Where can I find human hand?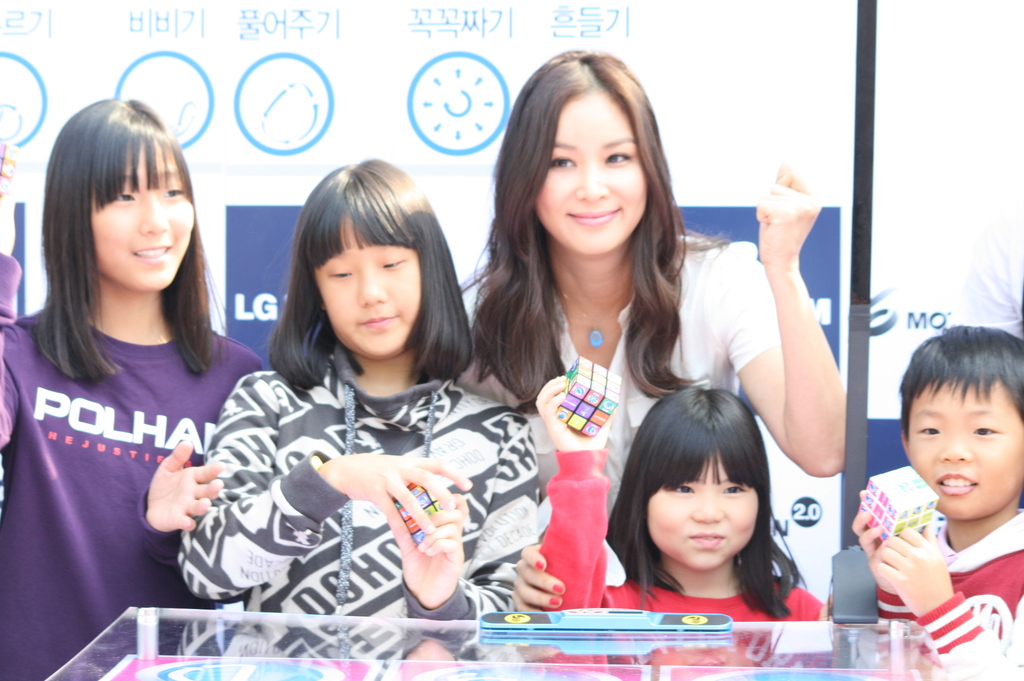
You can find it at left=132, top=449, right=223, bottom=540.
